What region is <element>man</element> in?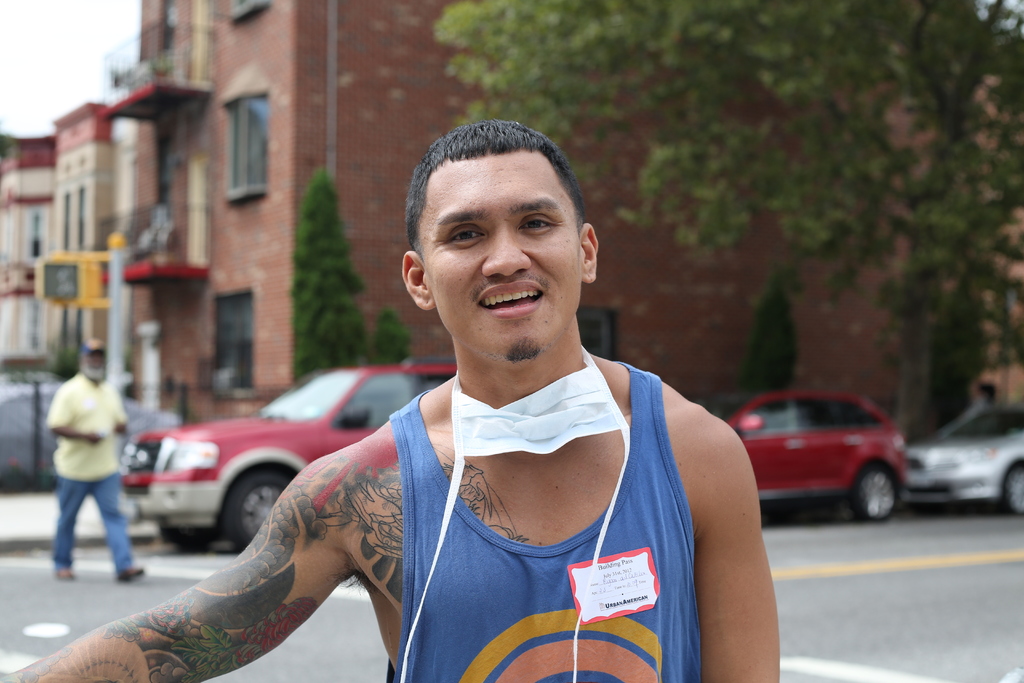
51/336/154/586.
